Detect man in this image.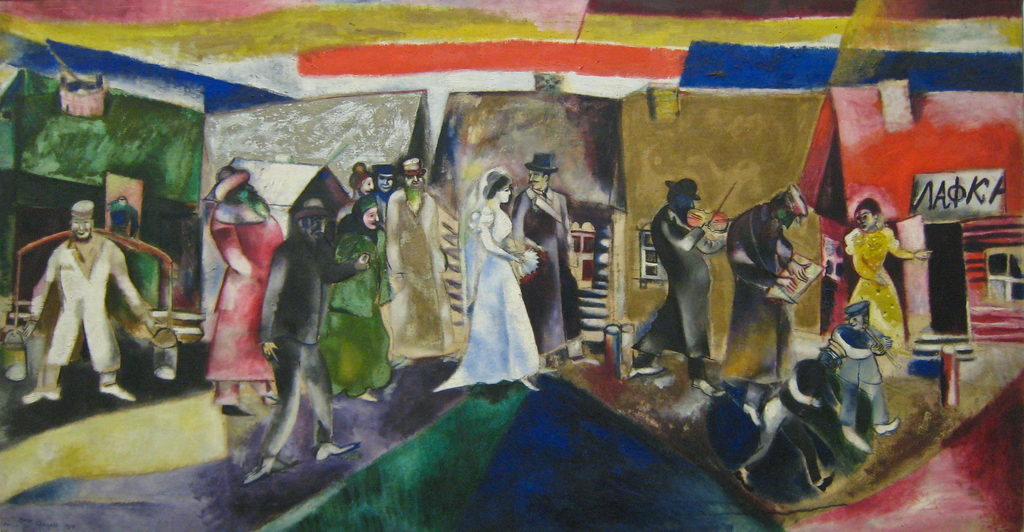
Detection: [721,188,819,382].
